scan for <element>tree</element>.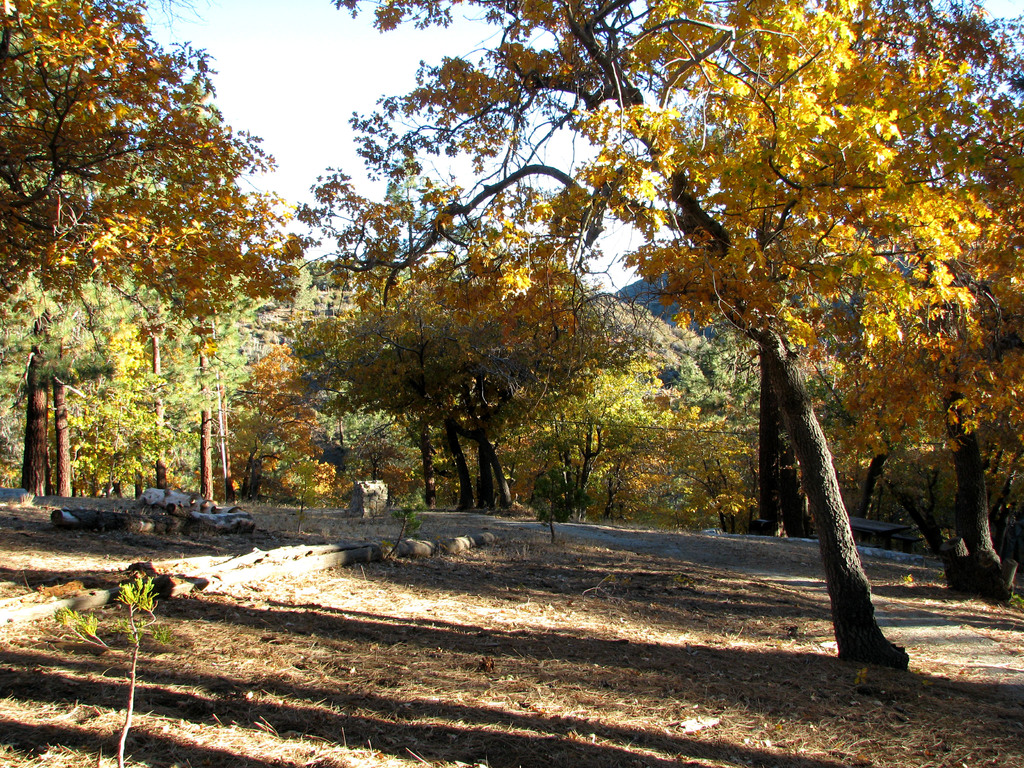
Scan result: [108, 284, 282, 497].
